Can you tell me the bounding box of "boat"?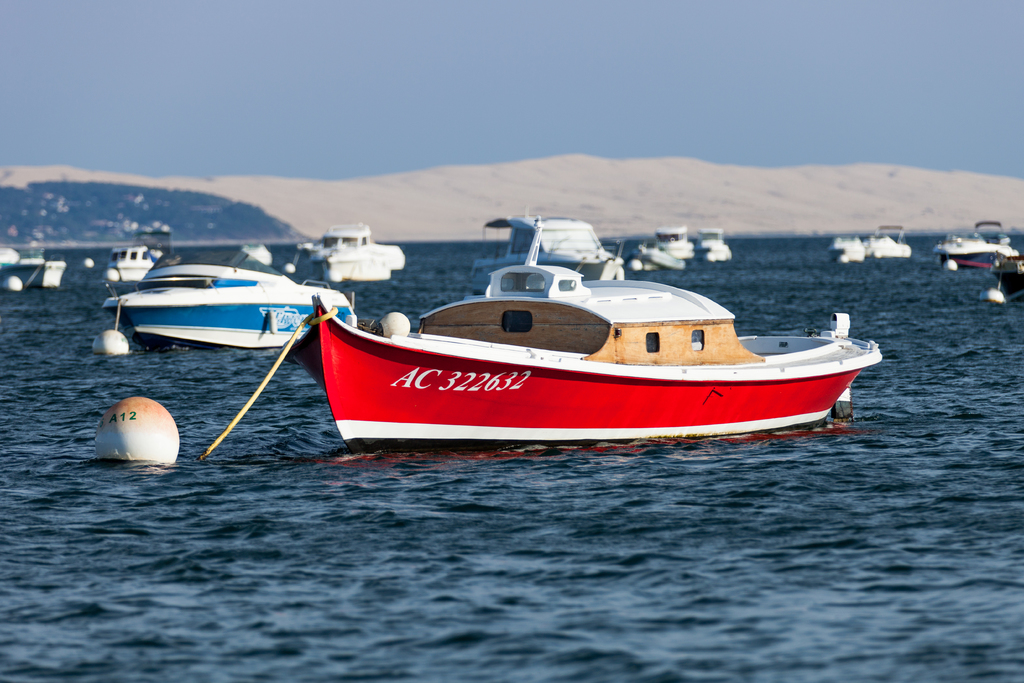
[274, 199, 871, 448].
